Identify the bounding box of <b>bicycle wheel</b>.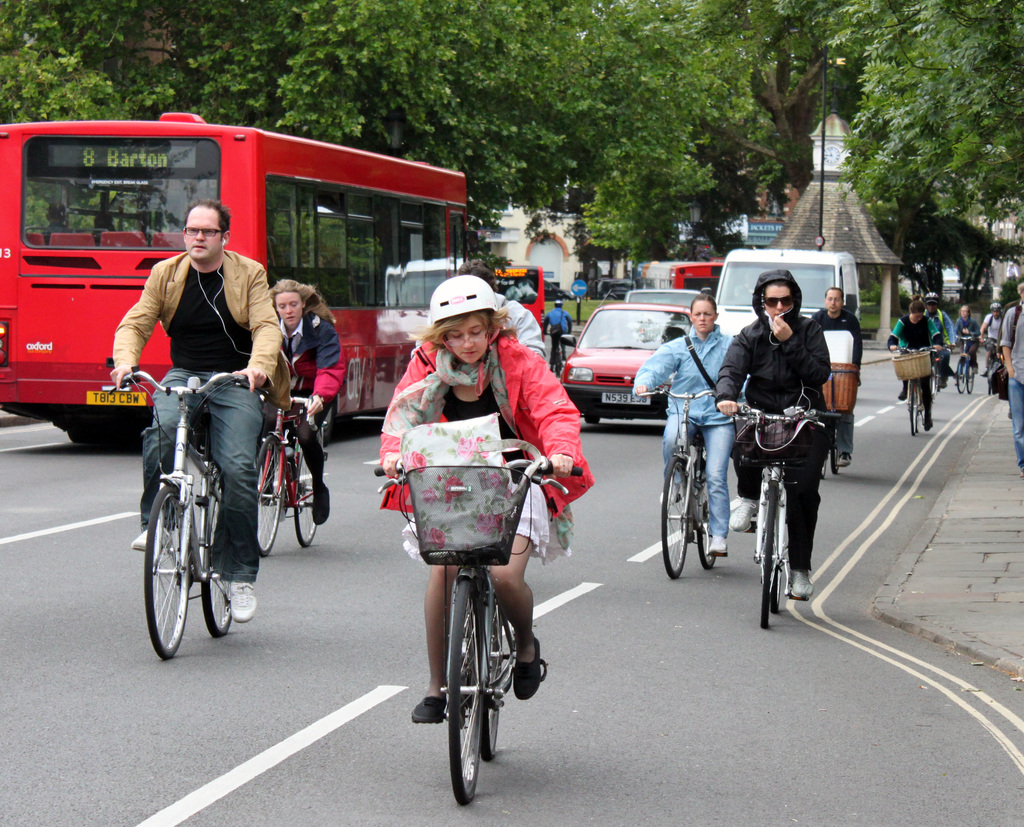
693/469/724/572.
